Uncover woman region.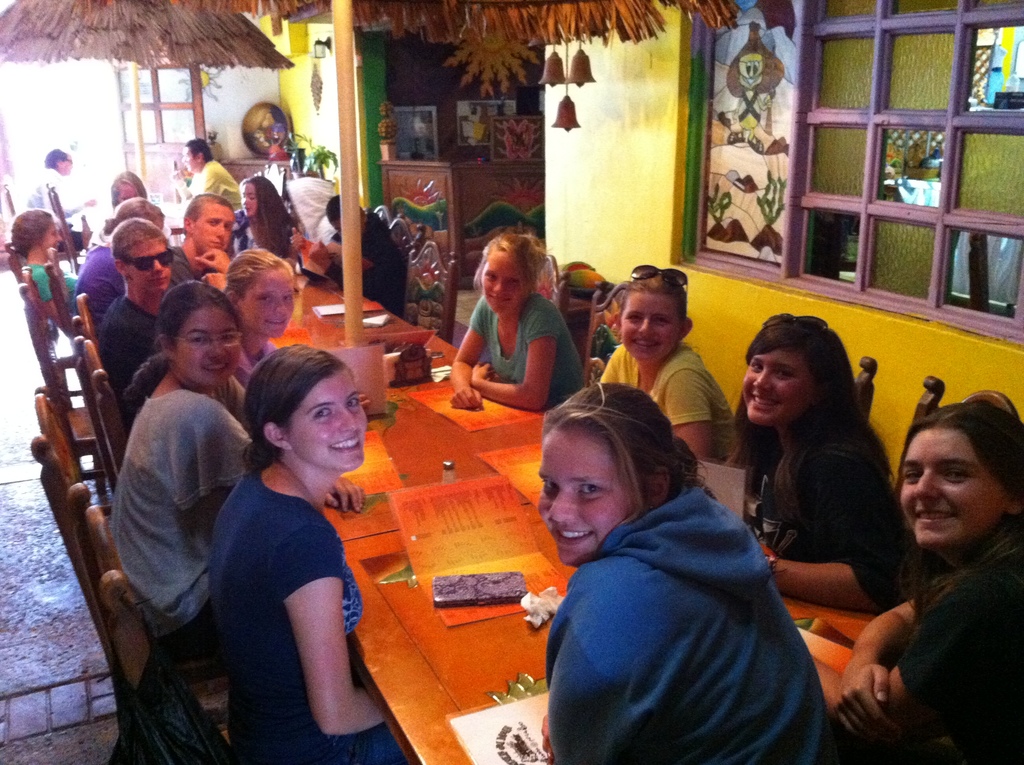
Uncovered: {"x1": 839, "y1": 389, "x2": 1022, "y2": 764}.
